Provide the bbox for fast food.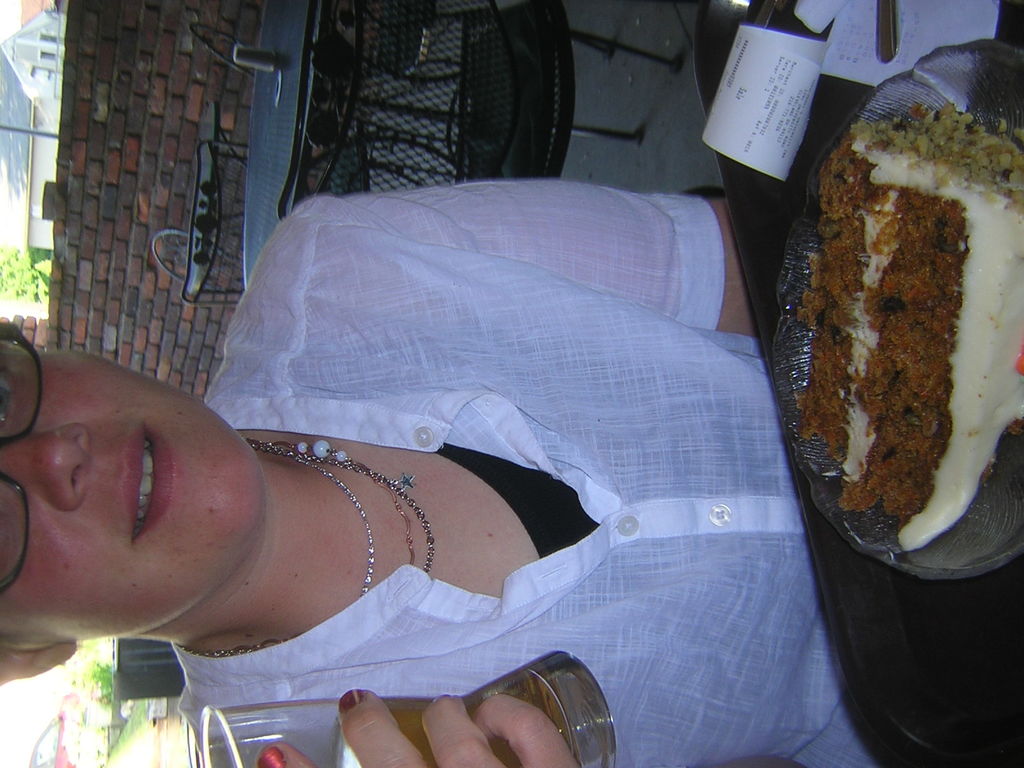
left=751, top=101, right=990, bottom=558.
